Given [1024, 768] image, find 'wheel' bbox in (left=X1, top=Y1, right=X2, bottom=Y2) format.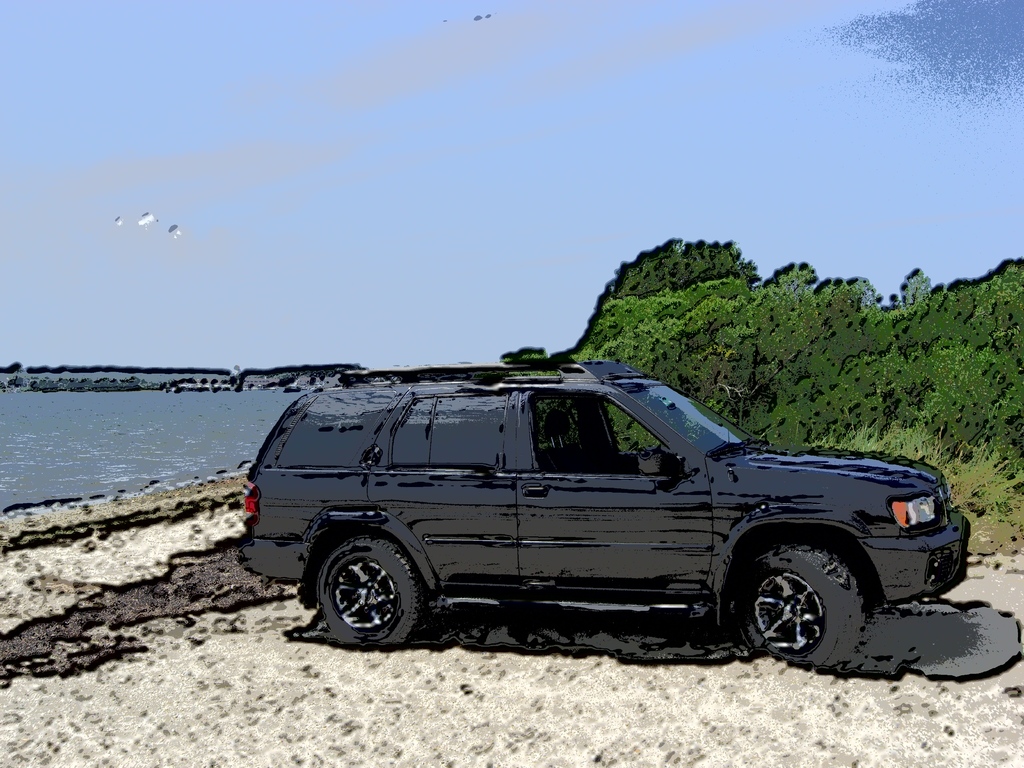
(left=310, top=532, right=422, bottom=653).
